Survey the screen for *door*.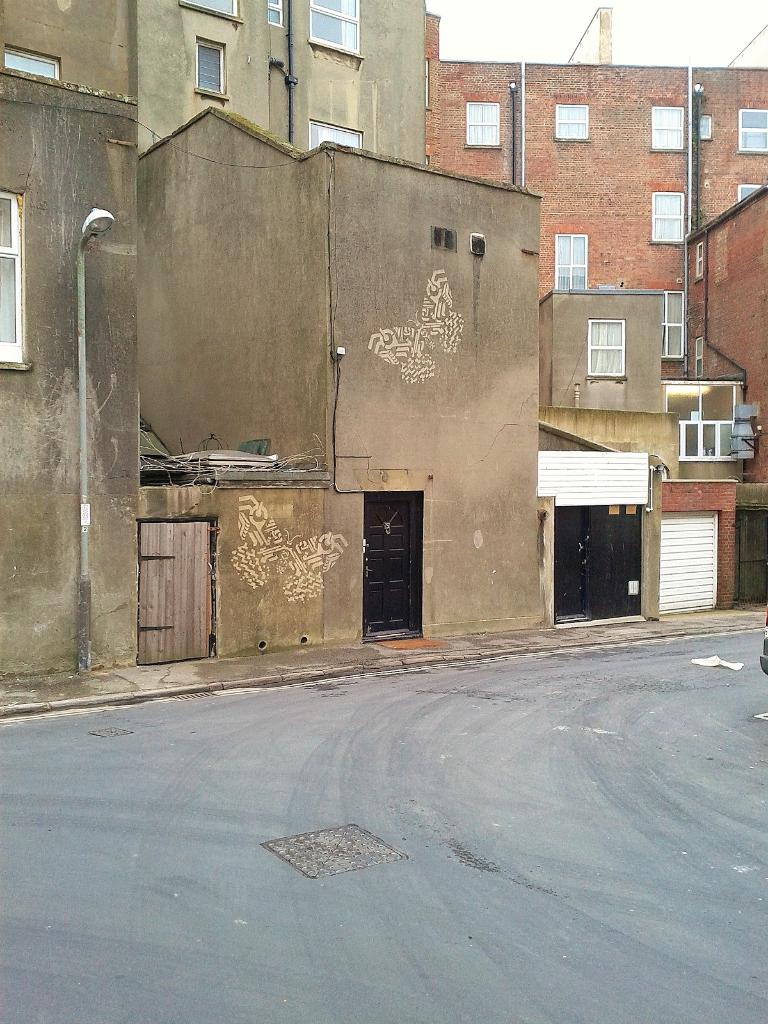
Survey found: (left=358, top=491, right=427, bottom=641).
